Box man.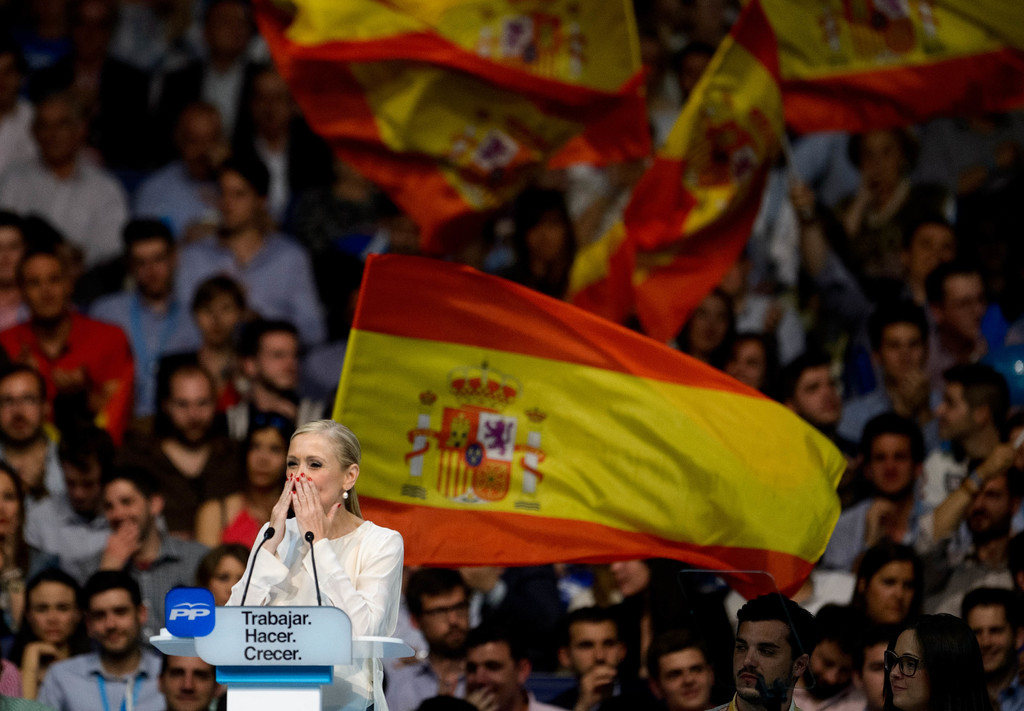
bbox(559, 602, 645, 710).
